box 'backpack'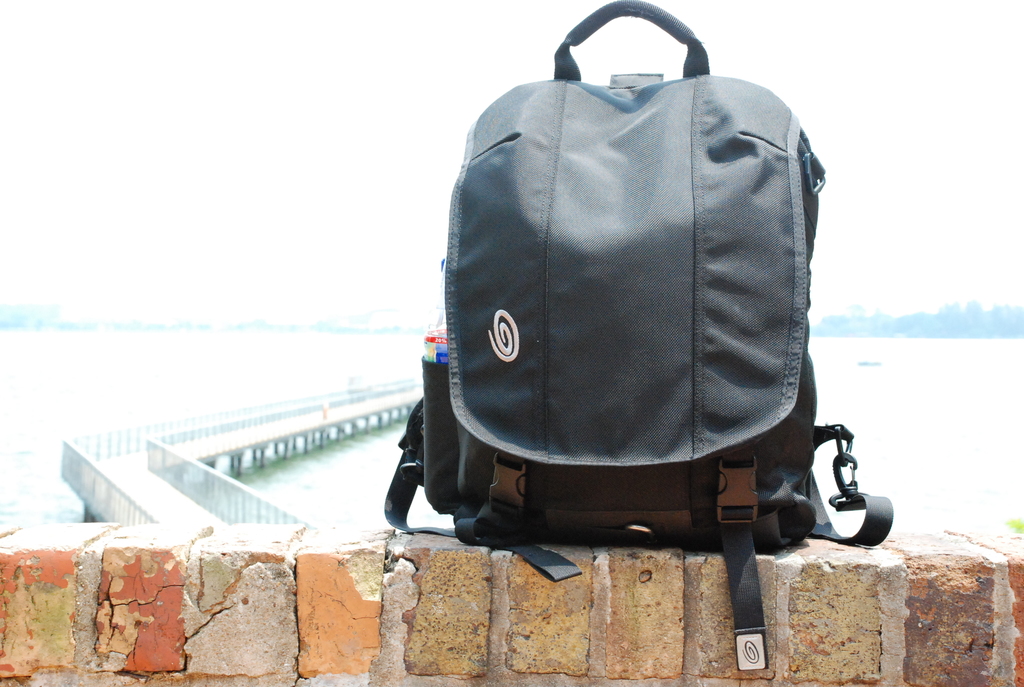
box(380, 6, 892, 670)
